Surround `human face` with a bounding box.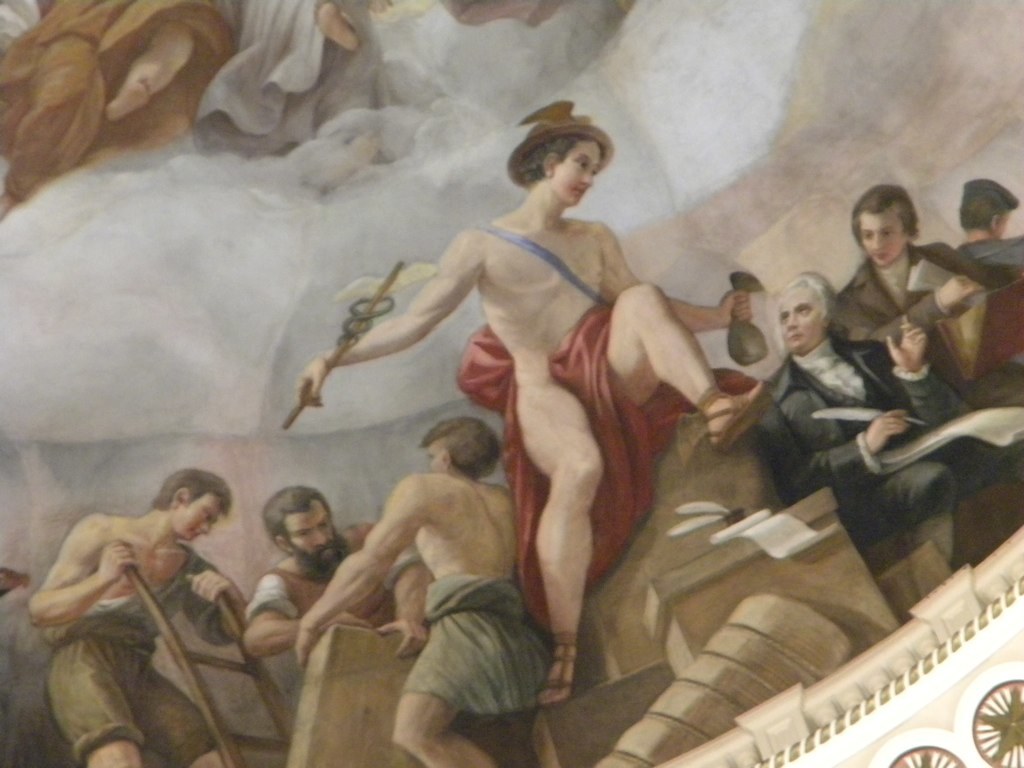
862 211 905 265.
